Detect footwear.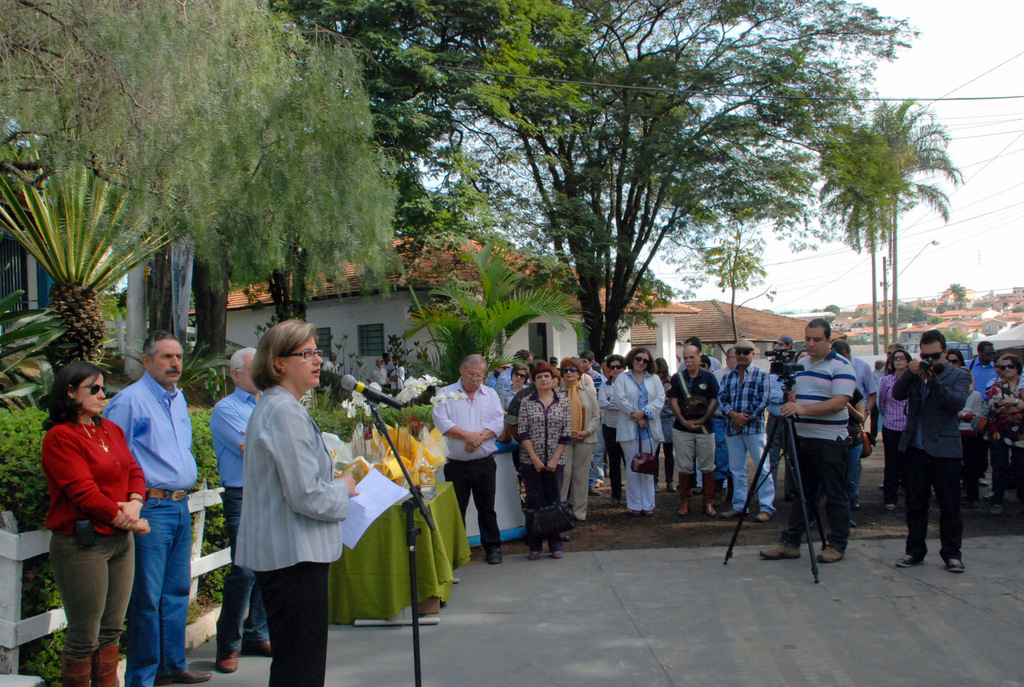
Detected at BBox(700, 471, 716, 516).
